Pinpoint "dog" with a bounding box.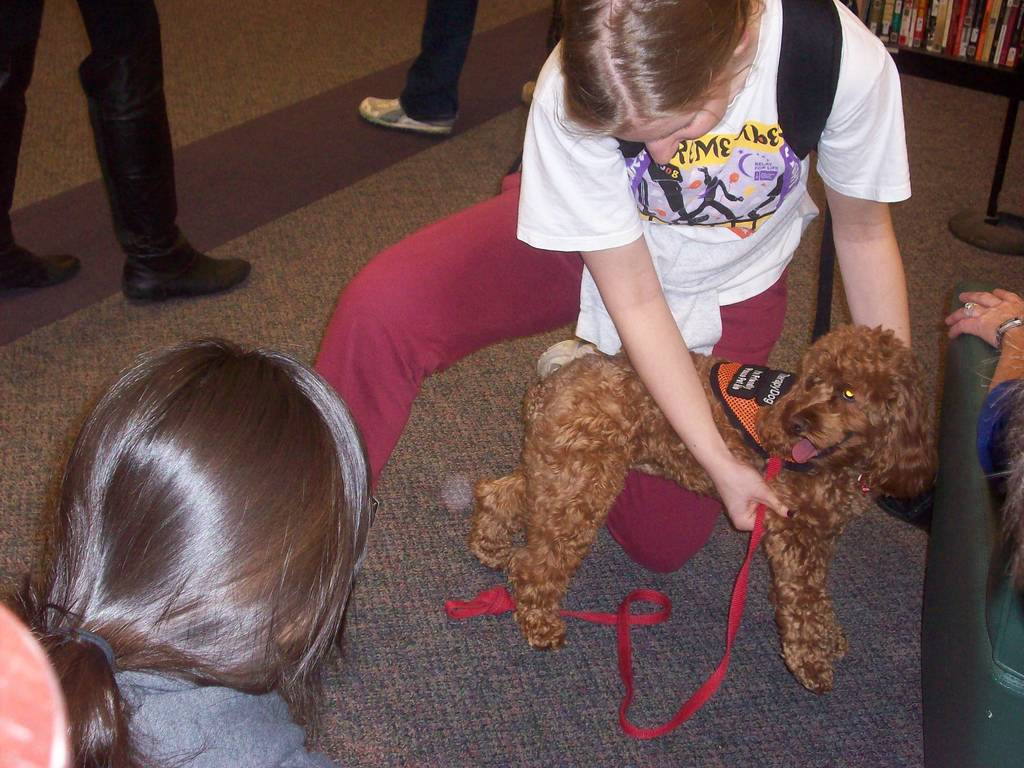
rect(470, 326, 939, 694).
